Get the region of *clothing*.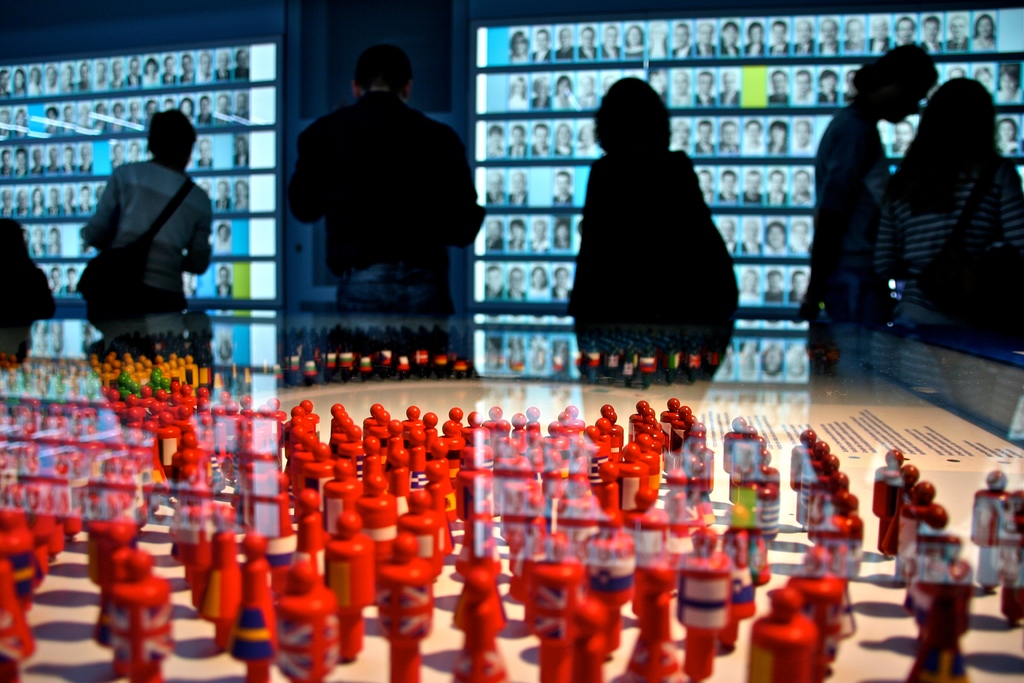
(x1=74, y1=161, x2=204, y2=359).
